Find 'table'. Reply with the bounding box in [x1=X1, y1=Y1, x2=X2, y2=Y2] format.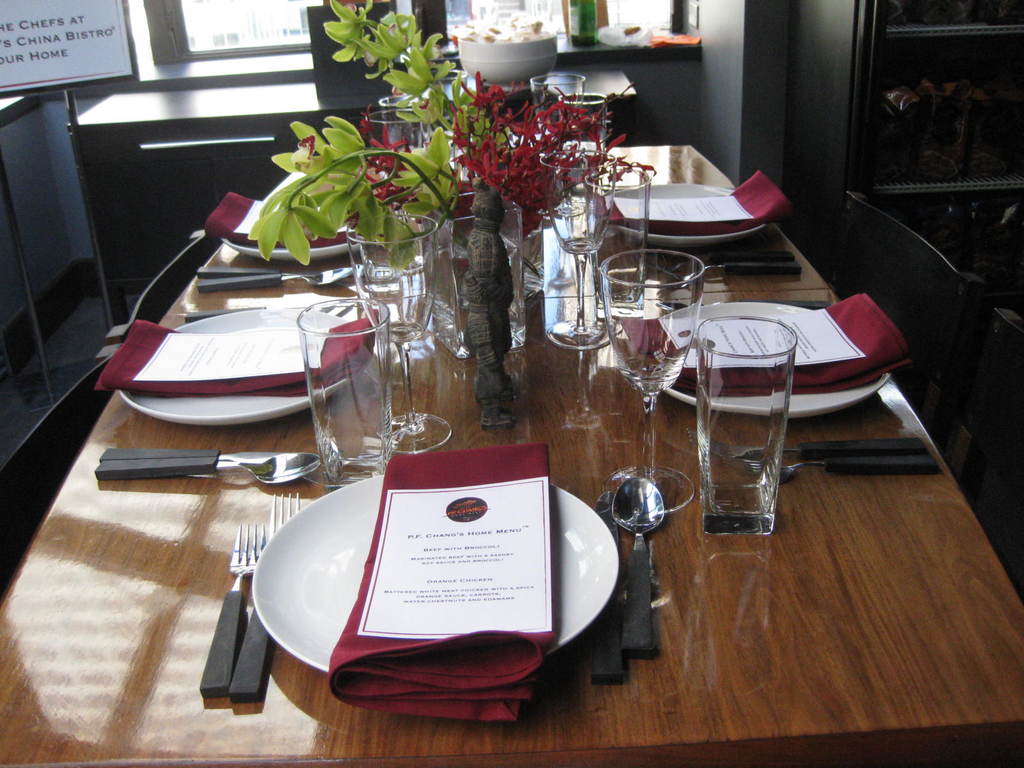
[x1=0, y1=142, x2=1023, y2=767].
